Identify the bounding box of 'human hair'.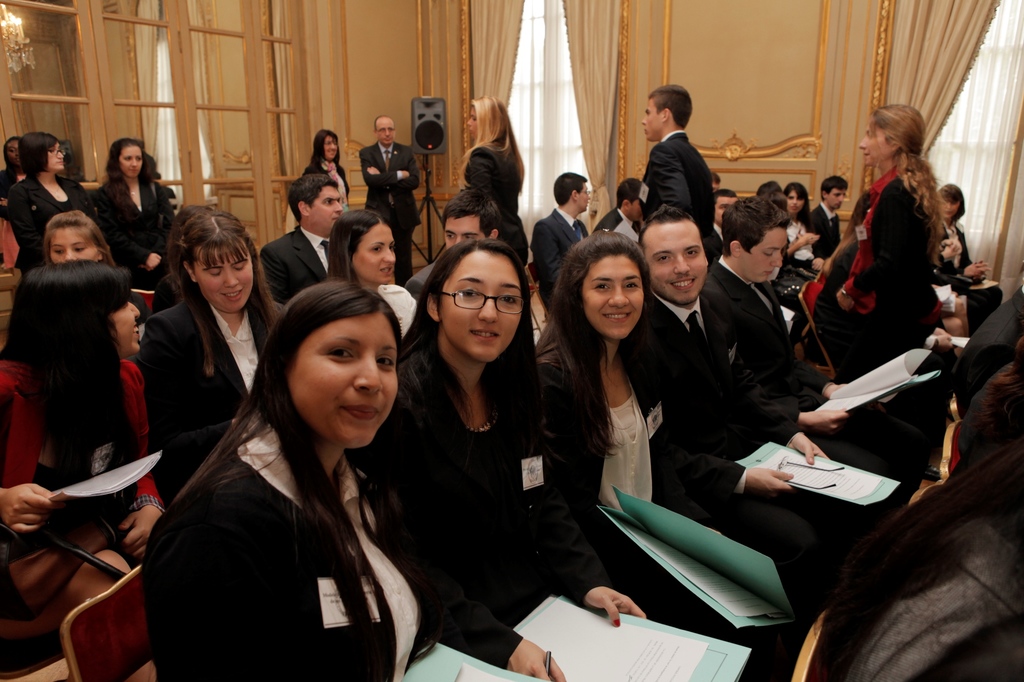
460/97/524/180.
